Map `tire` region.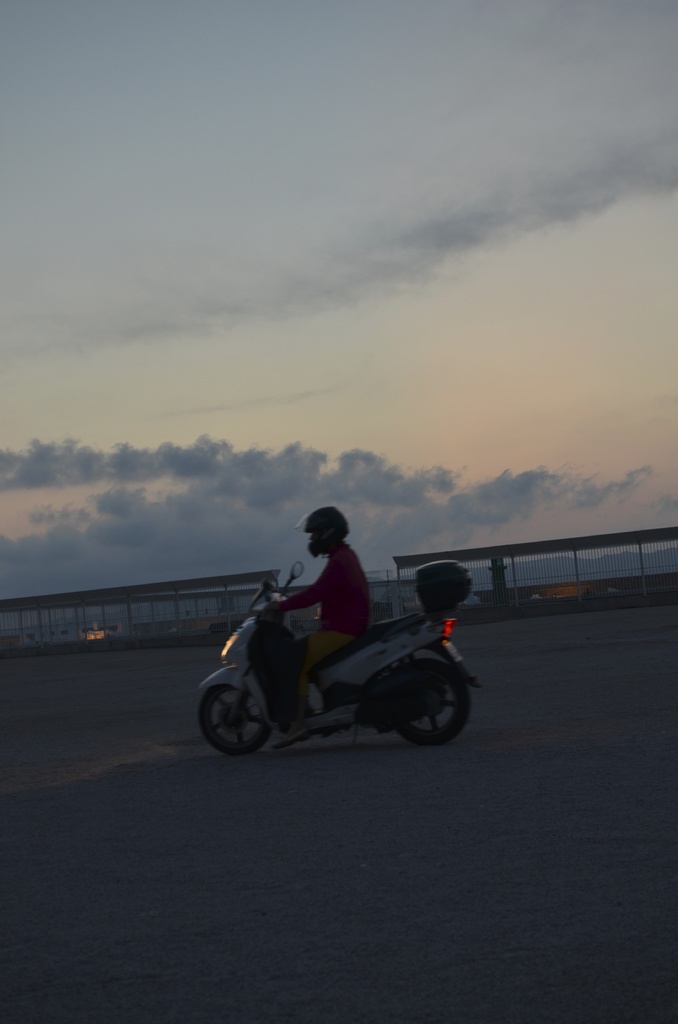
Mapped to 390,660,476,746.
